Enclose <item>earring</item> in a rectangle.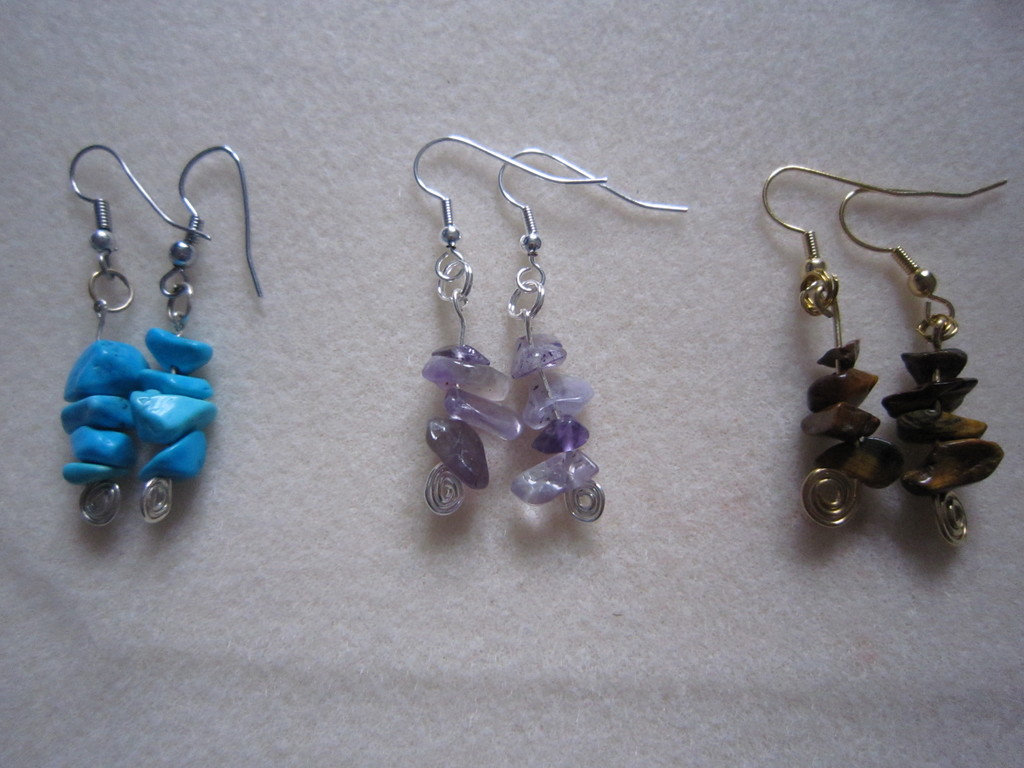
box(128, 145, 271, 521).
